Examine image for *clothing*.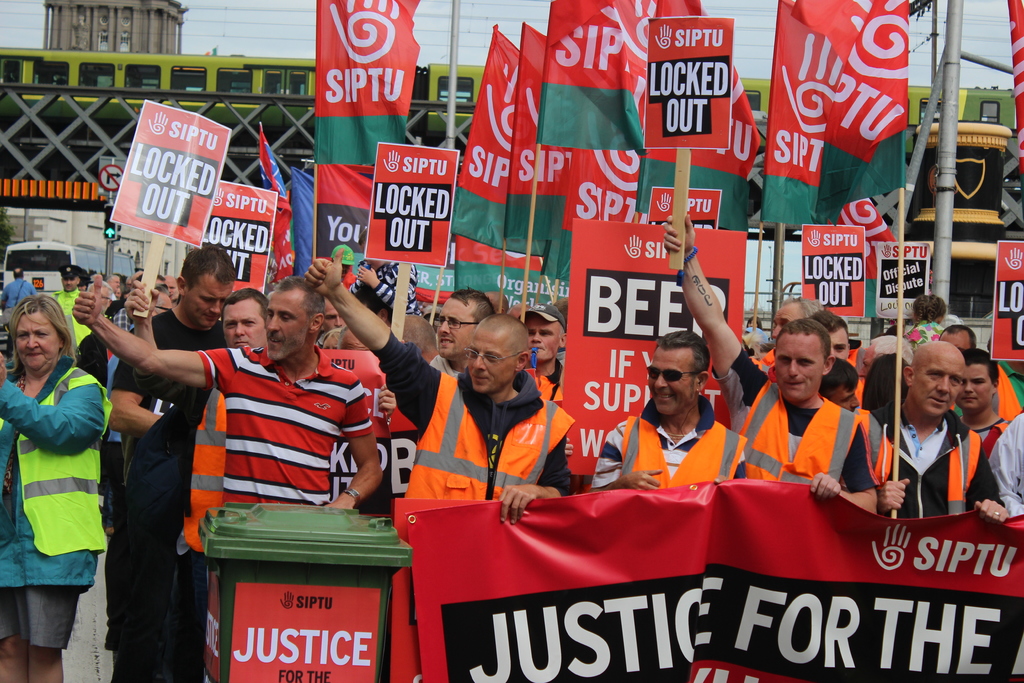
Examination result: [left=4, top=274, right=36, bottom=314].
